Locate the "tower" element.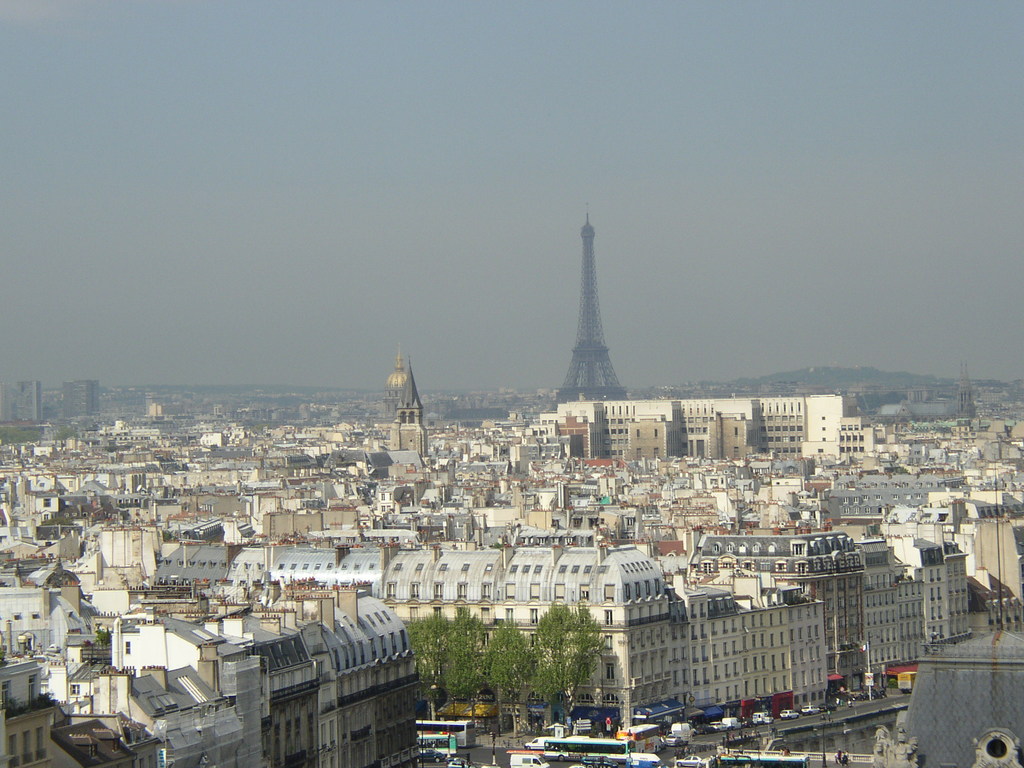
Element bbox: BBox(557, 203, 631, 415).
